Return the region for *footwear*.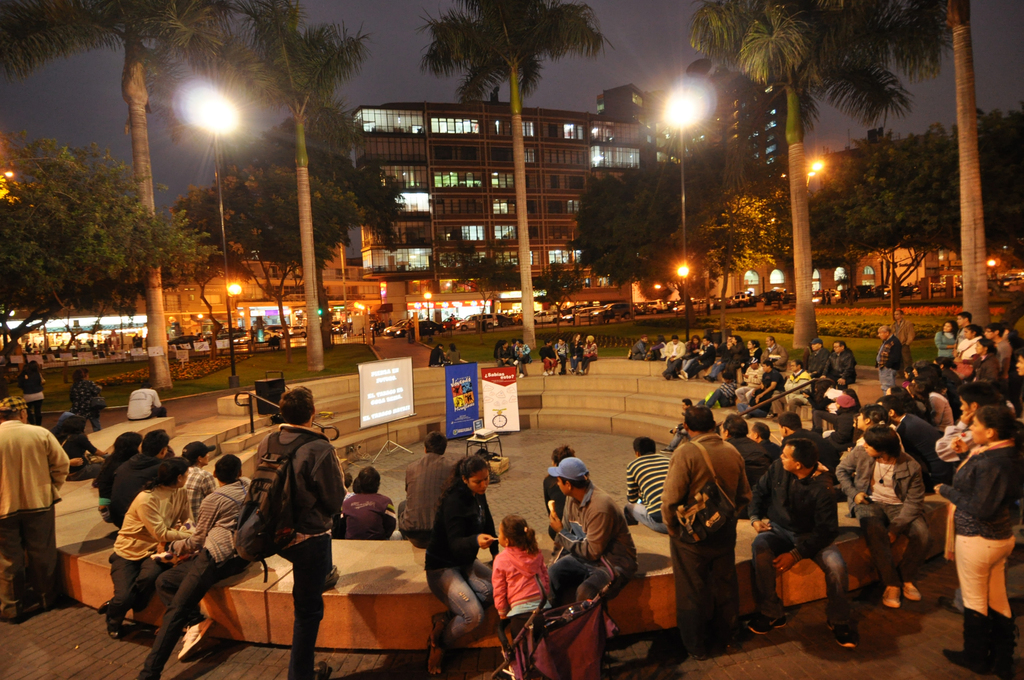
[left=100, top=600, right=124, bottom=620].
